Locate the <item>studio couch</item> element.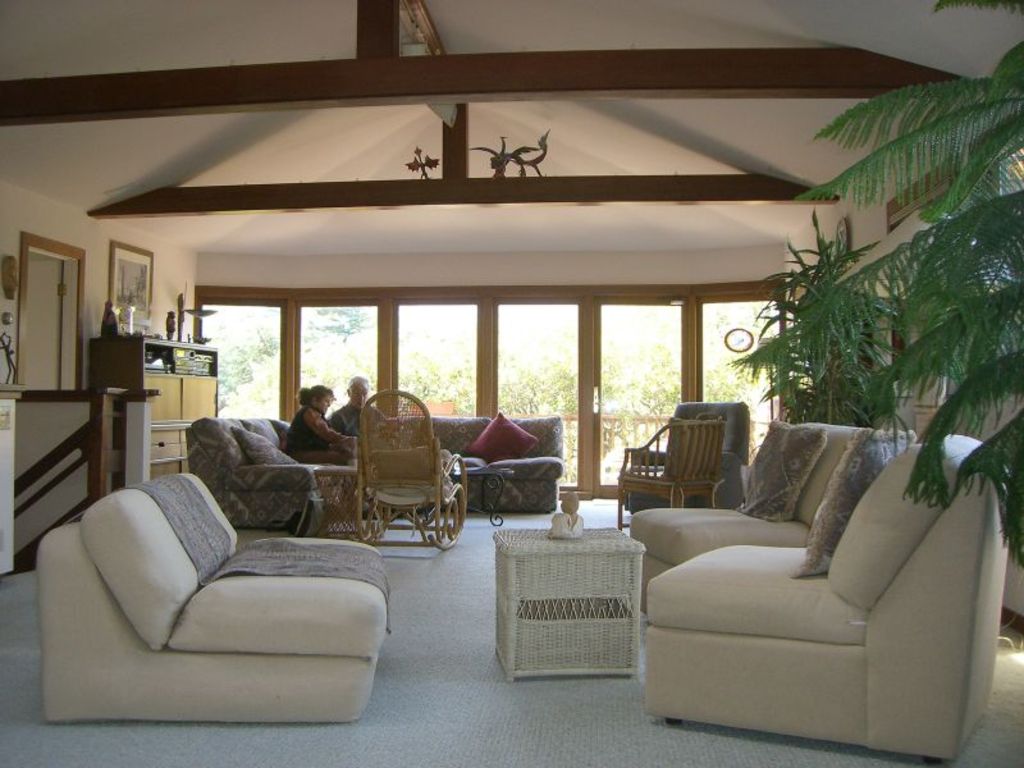
Element bbox: left=425, top=415, right=573, bottom=522.
